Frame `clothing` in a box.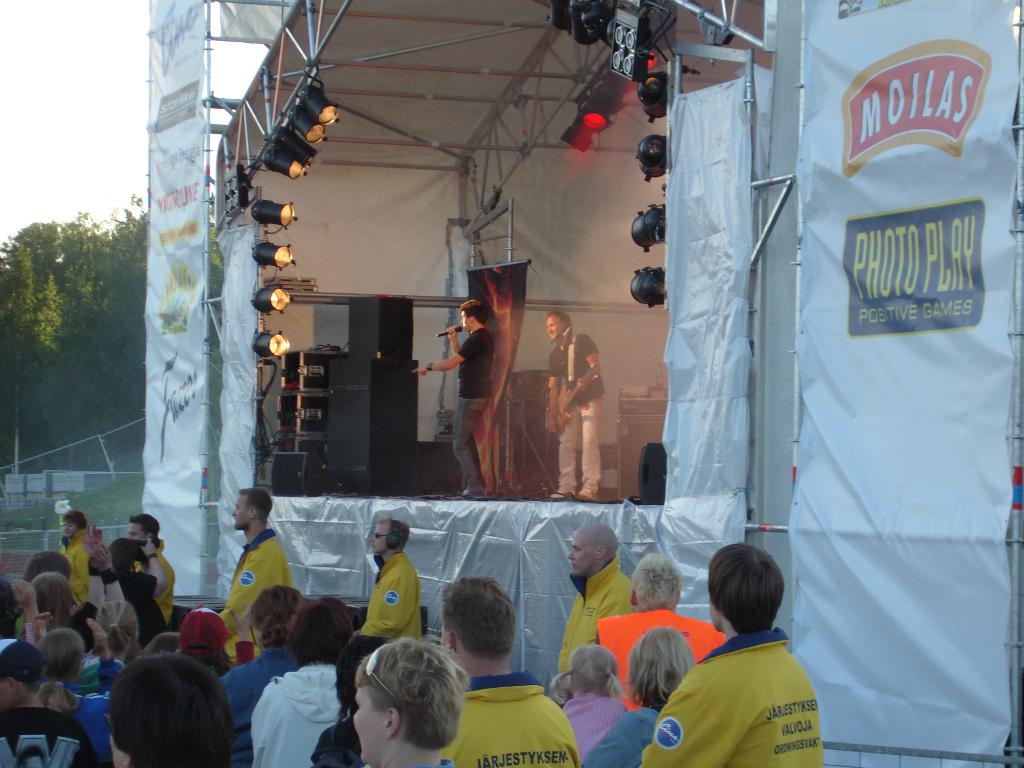
(left=559, top=563, right=631, bottom=675).
